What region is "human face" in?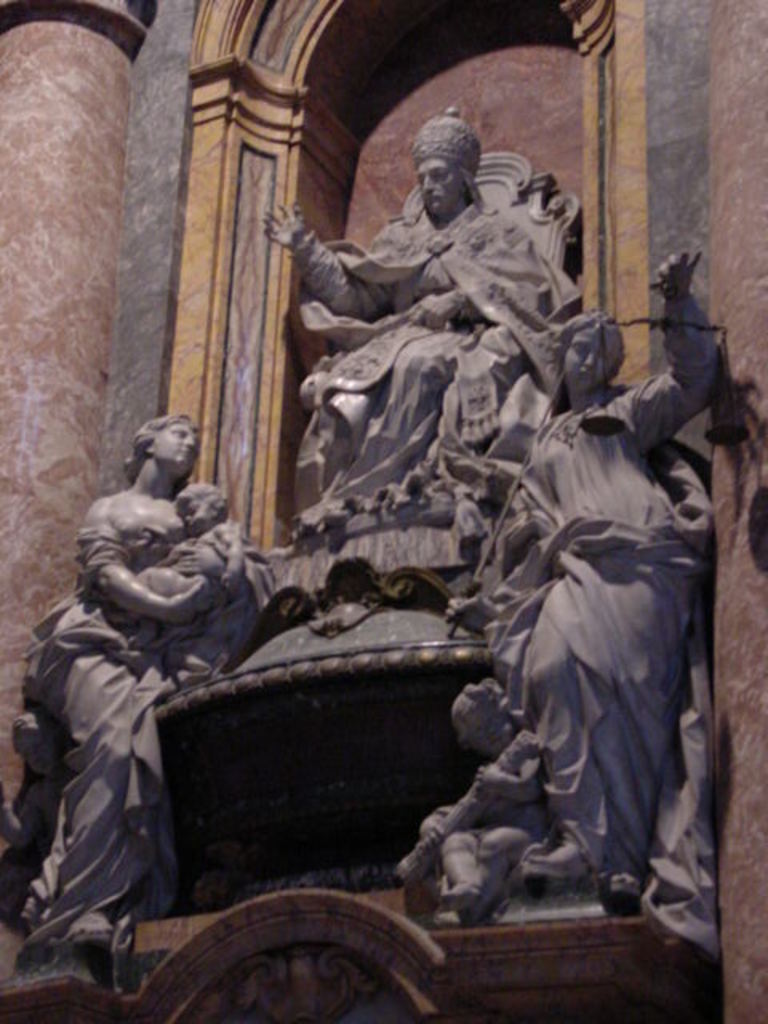
left=458, top=715, right=494, bottom=746.
